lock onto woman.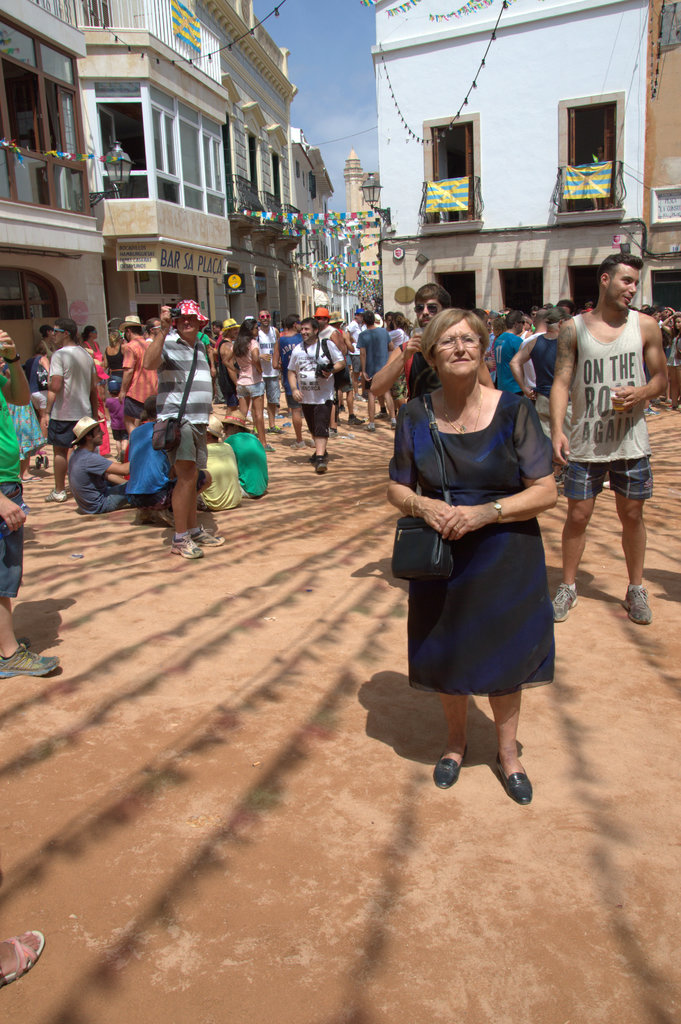
Locked: <box>222,315,267,452</box>.
